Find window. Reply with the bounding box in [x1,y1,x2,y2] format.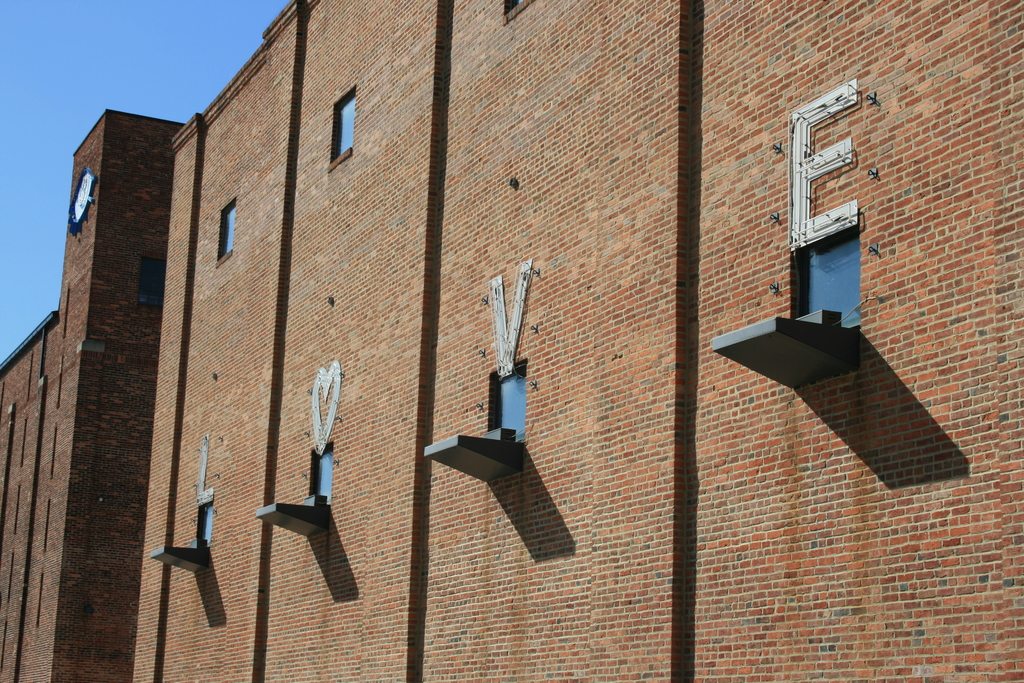
[190,499,215,552].
